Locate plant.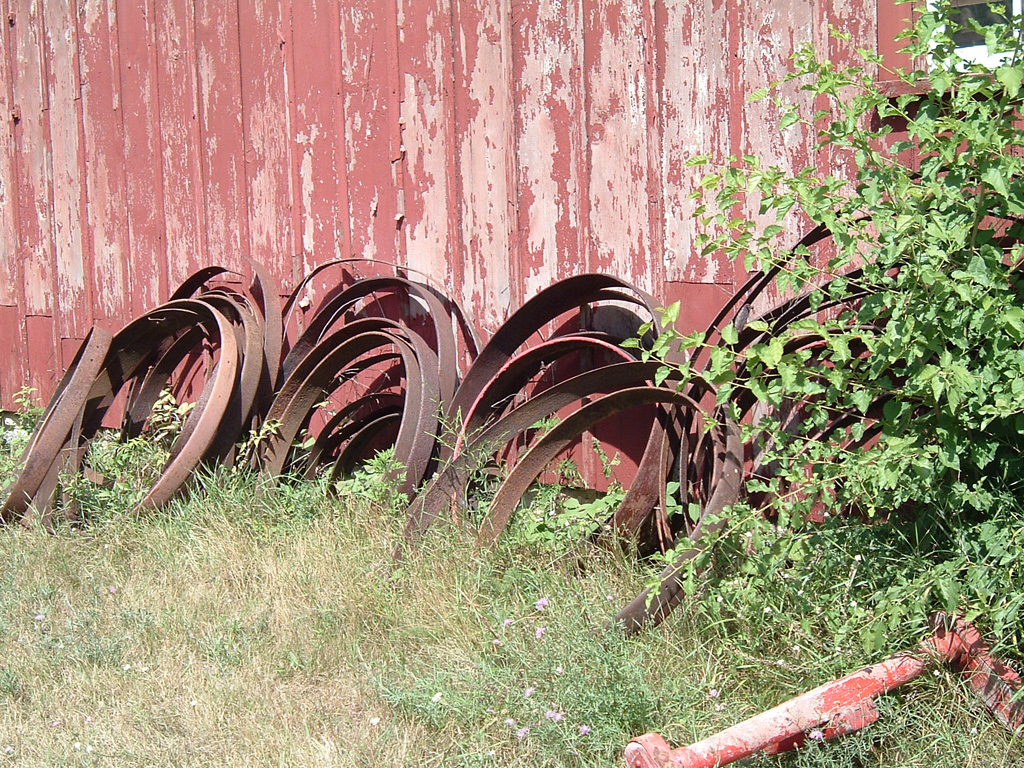
Bounding box: box(55, 384, 211, 534).
